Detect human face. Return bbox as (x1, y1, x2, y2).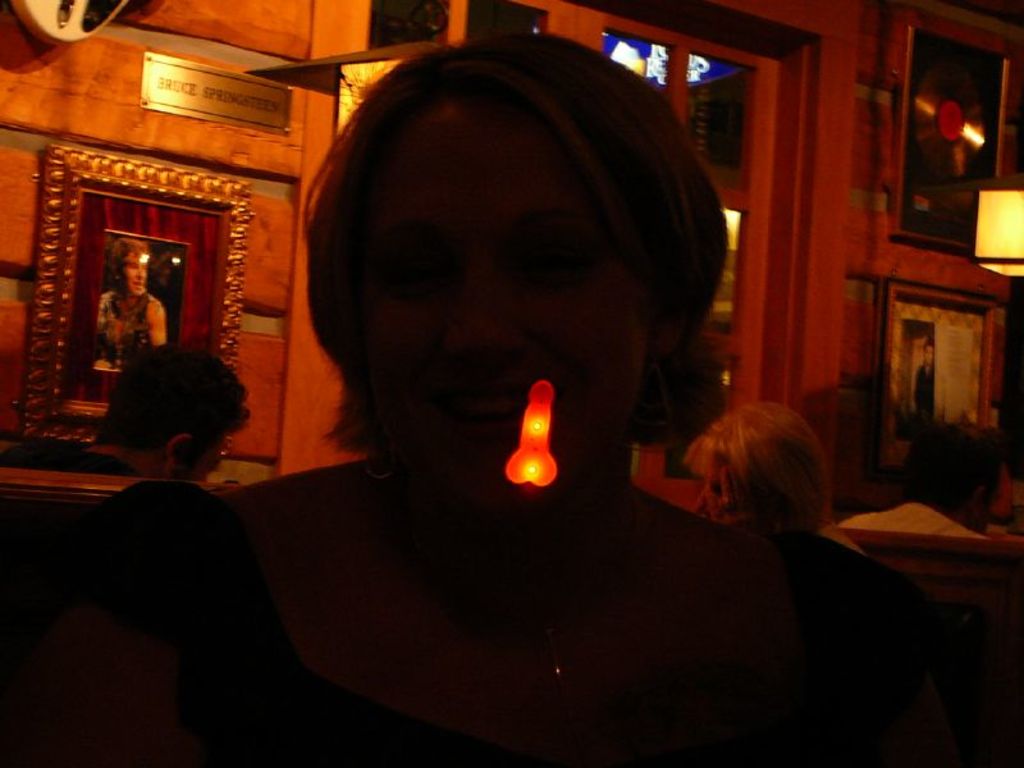
(125, 262, 147, 291).
